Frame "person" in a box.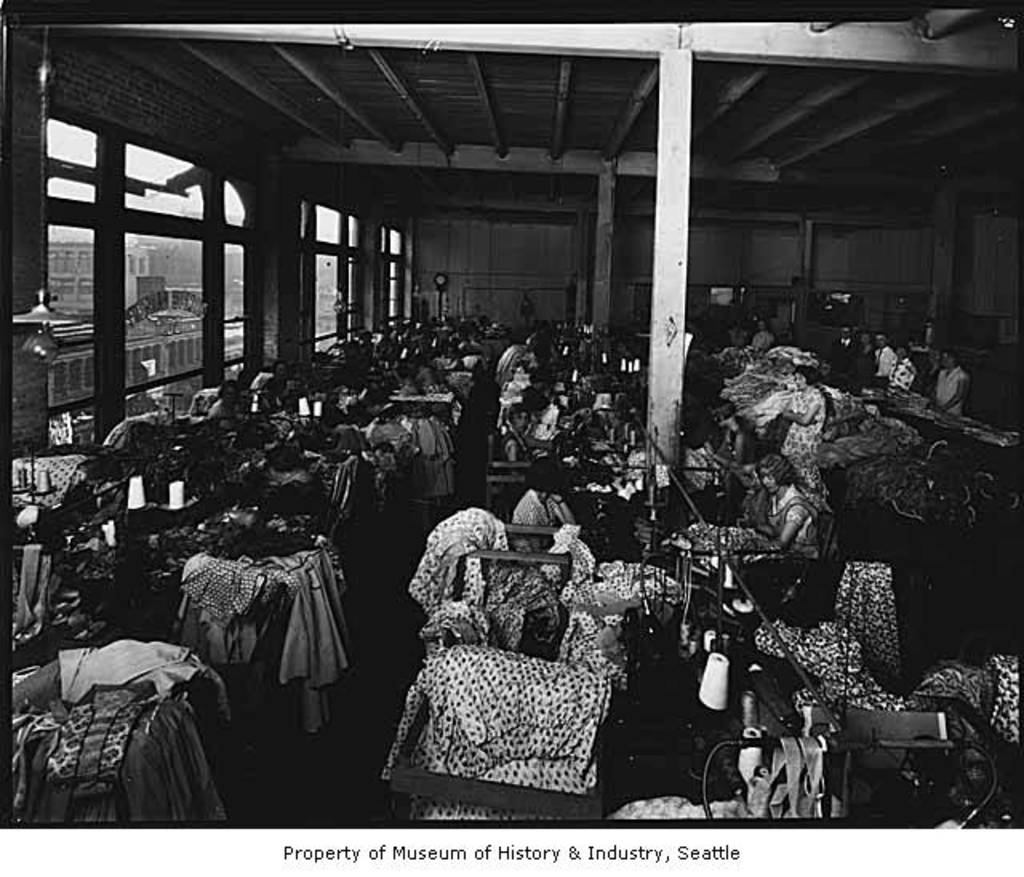
bbox(862, 334, 874, 382).
